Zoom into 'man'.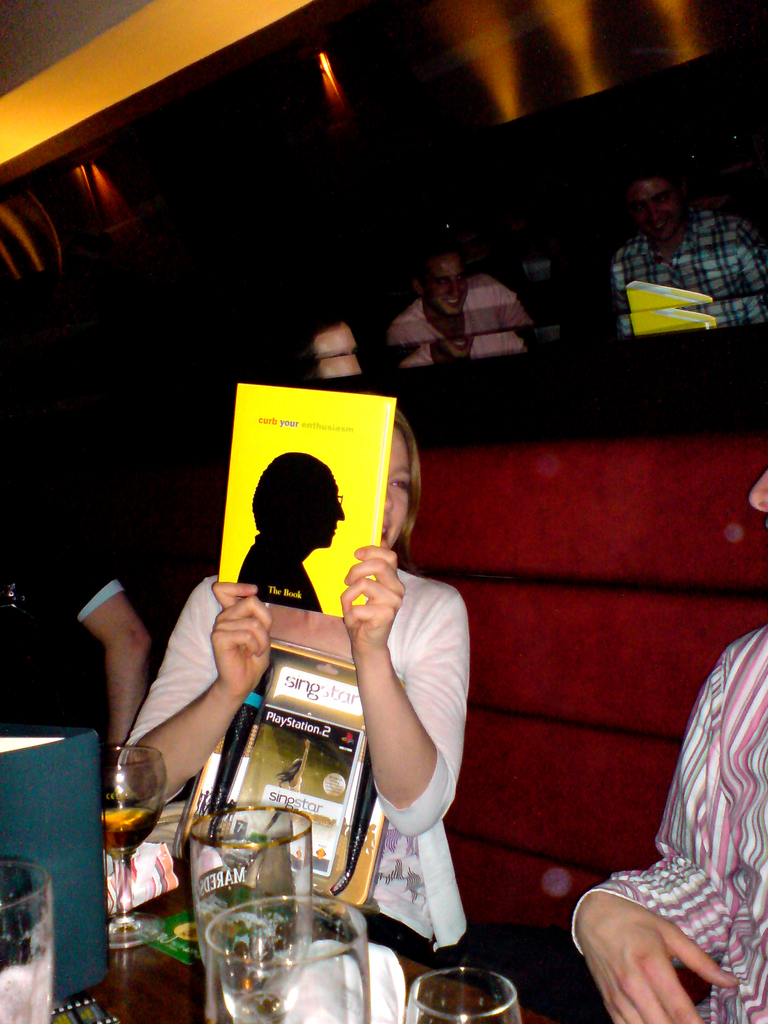
Zoom target: [383, 233, 534, 346].
